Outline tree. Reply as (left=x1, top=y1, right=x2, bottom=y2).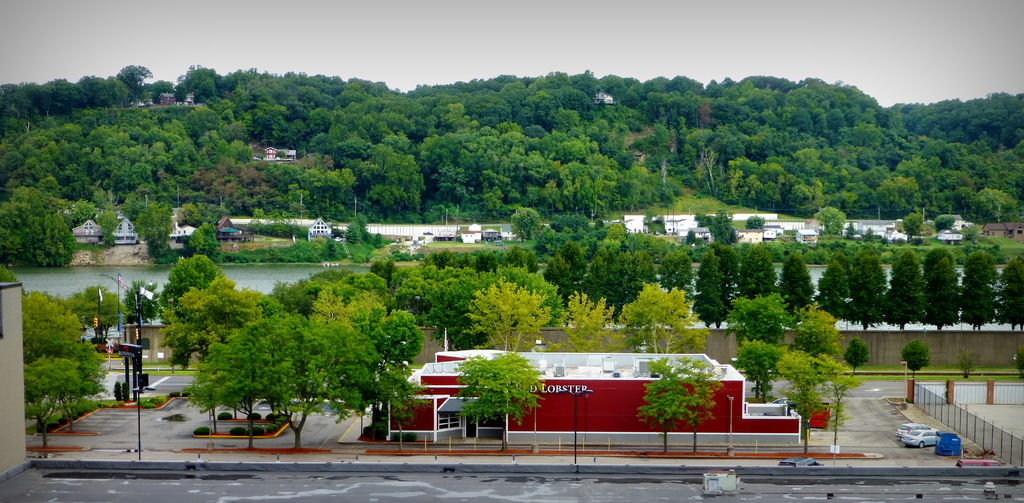
(left=157, top=247, right=216, bottom=303).
